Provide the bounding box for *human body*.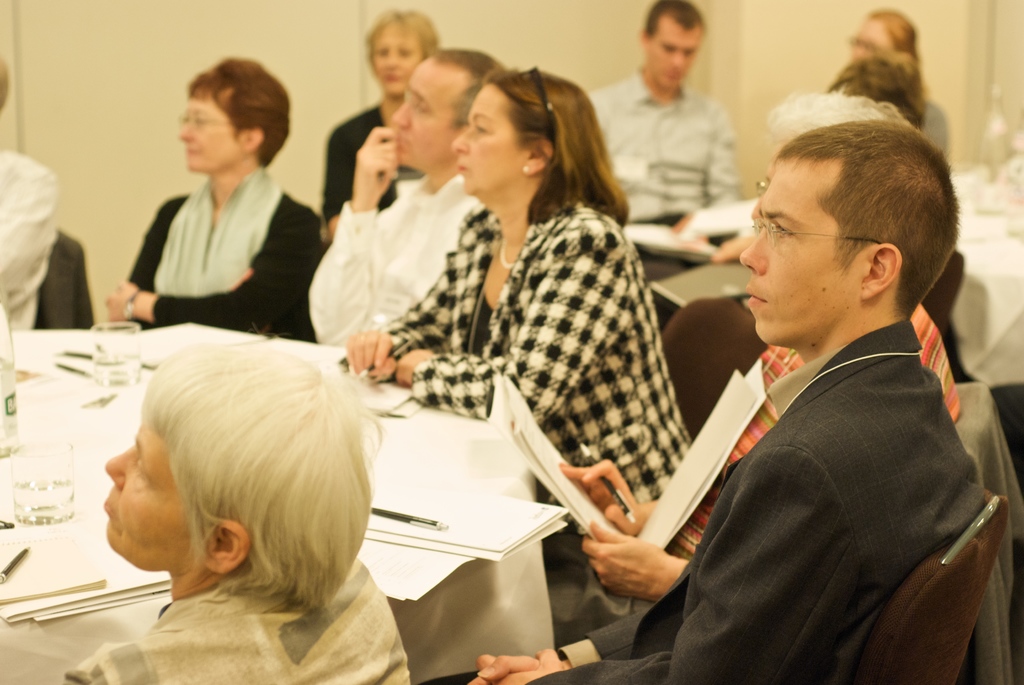
336,195,698,540.
